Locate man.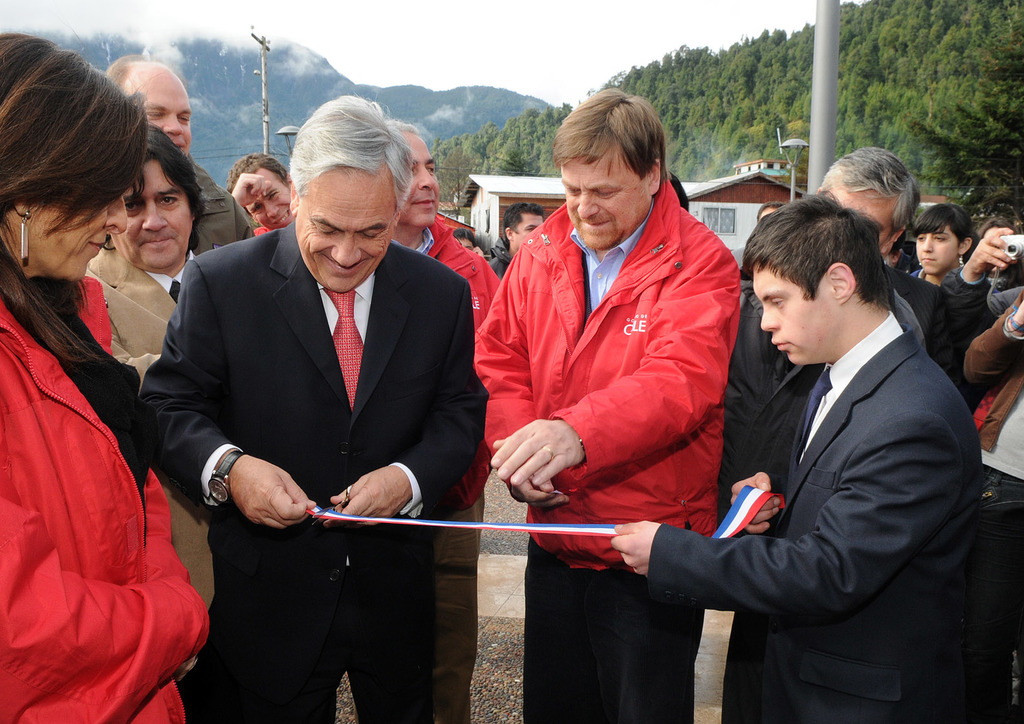
Bounding box: box=[386, 115, 504, 723].
